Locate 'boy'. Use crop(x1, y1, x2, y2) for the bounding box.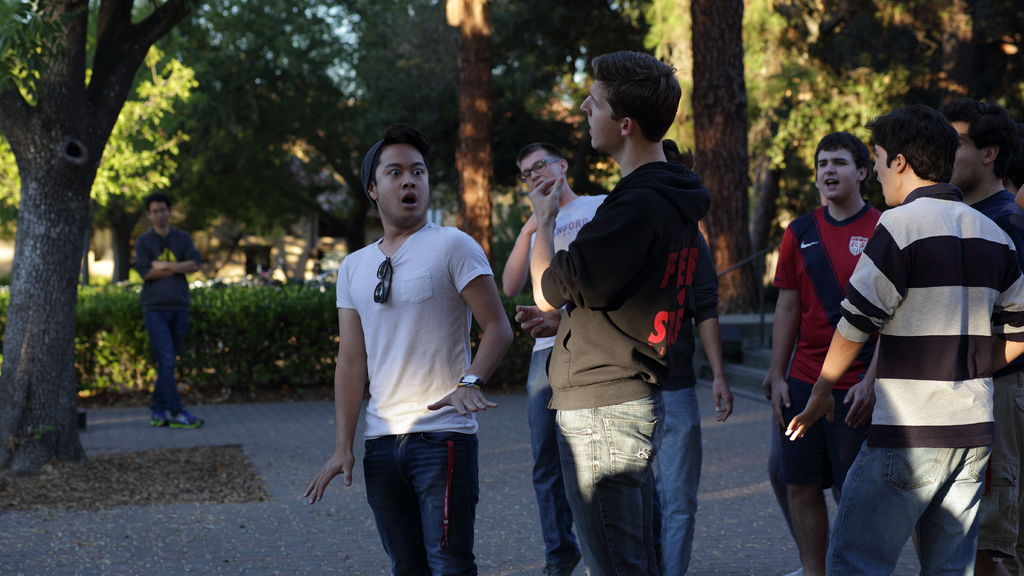
crop(650, 140, 740, 575).
